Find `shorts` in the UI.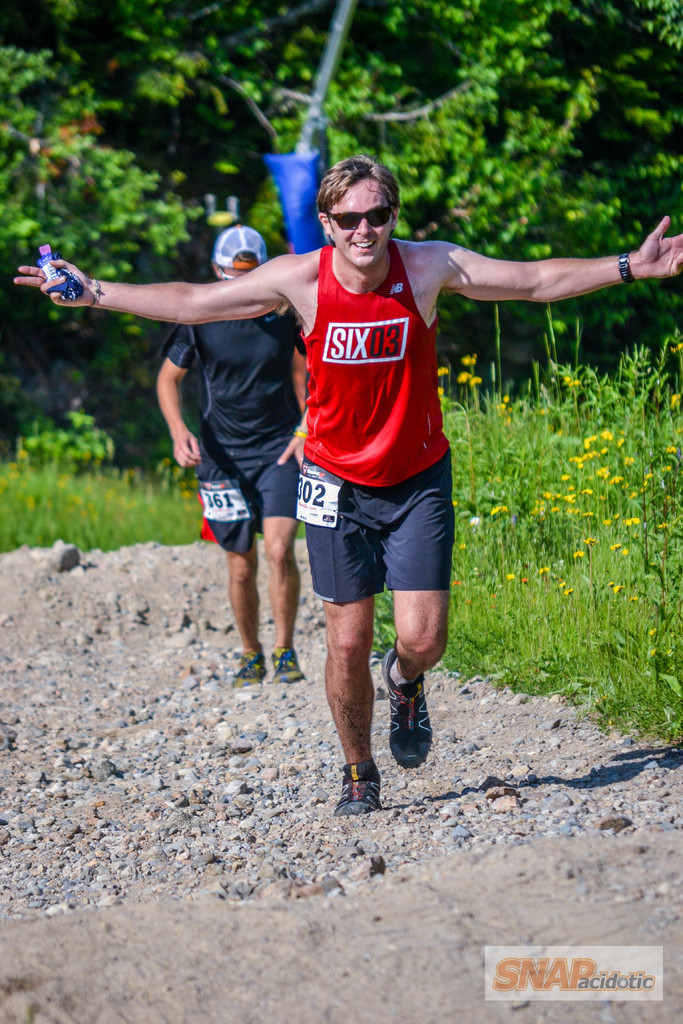
UI element at detection(197, 436, 304, 554).
